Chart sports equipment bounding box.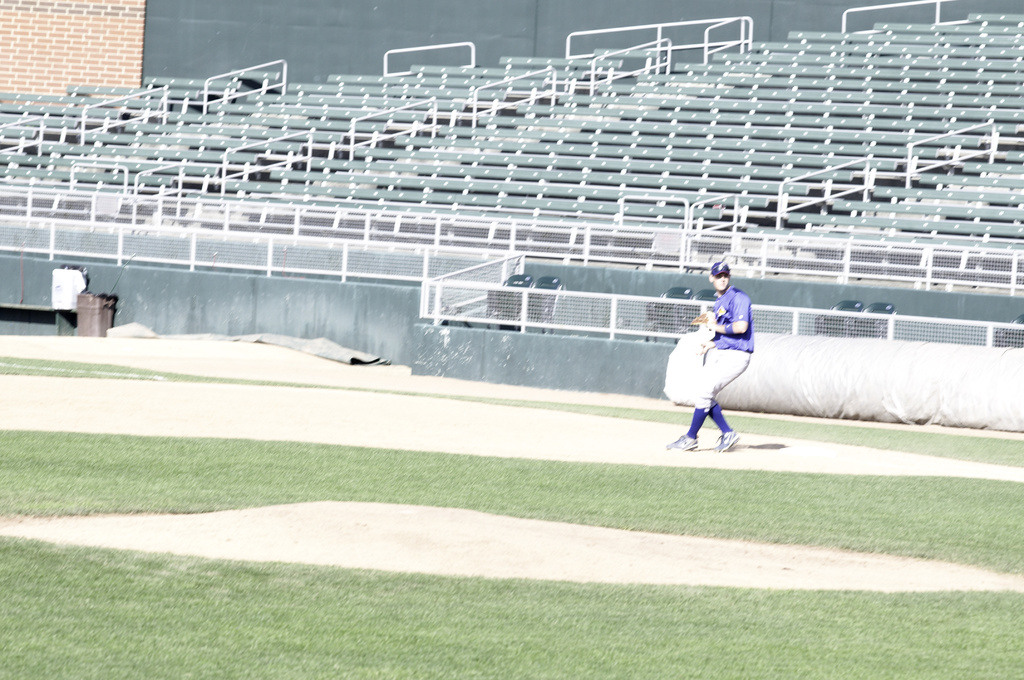
Charted: left=671, top=435, right=700, bottom=448.
